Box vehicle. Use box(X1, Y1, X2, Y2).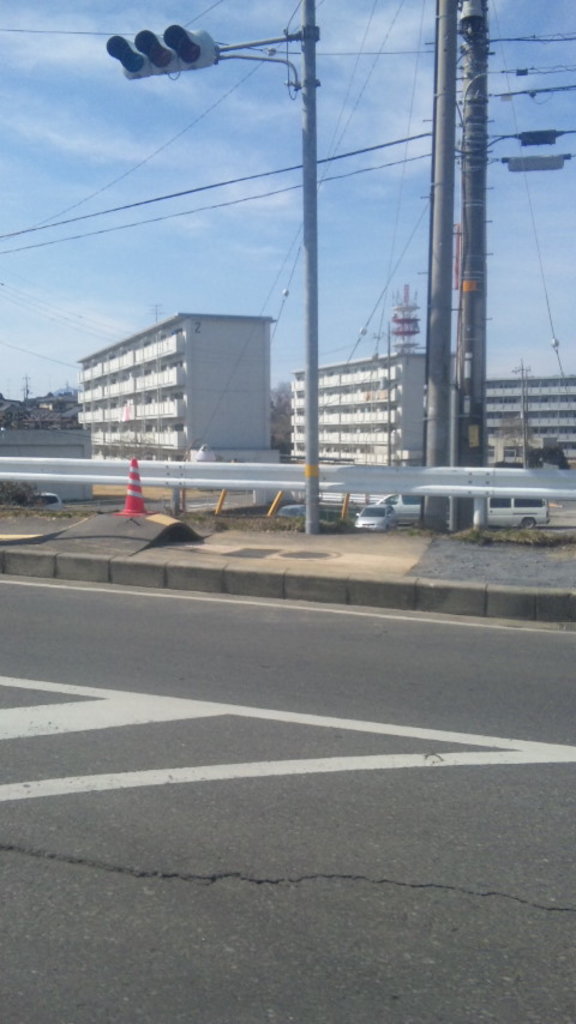
box(353, 502, 396, 529).
